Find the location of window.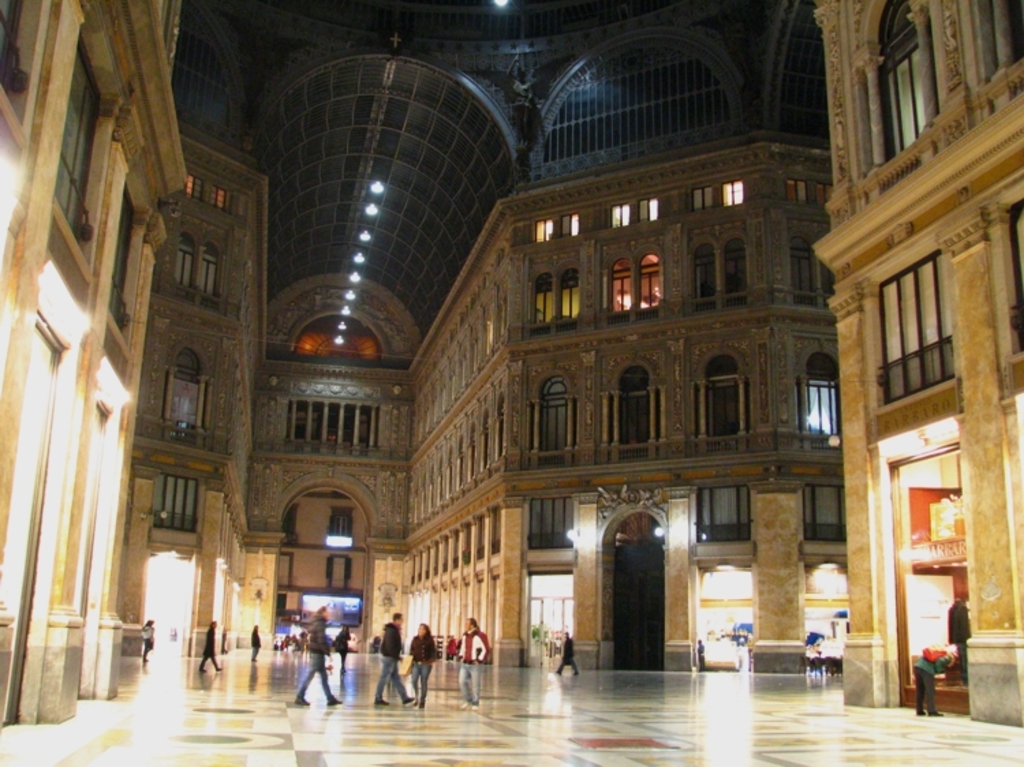
Location: (108,187,138,349).
